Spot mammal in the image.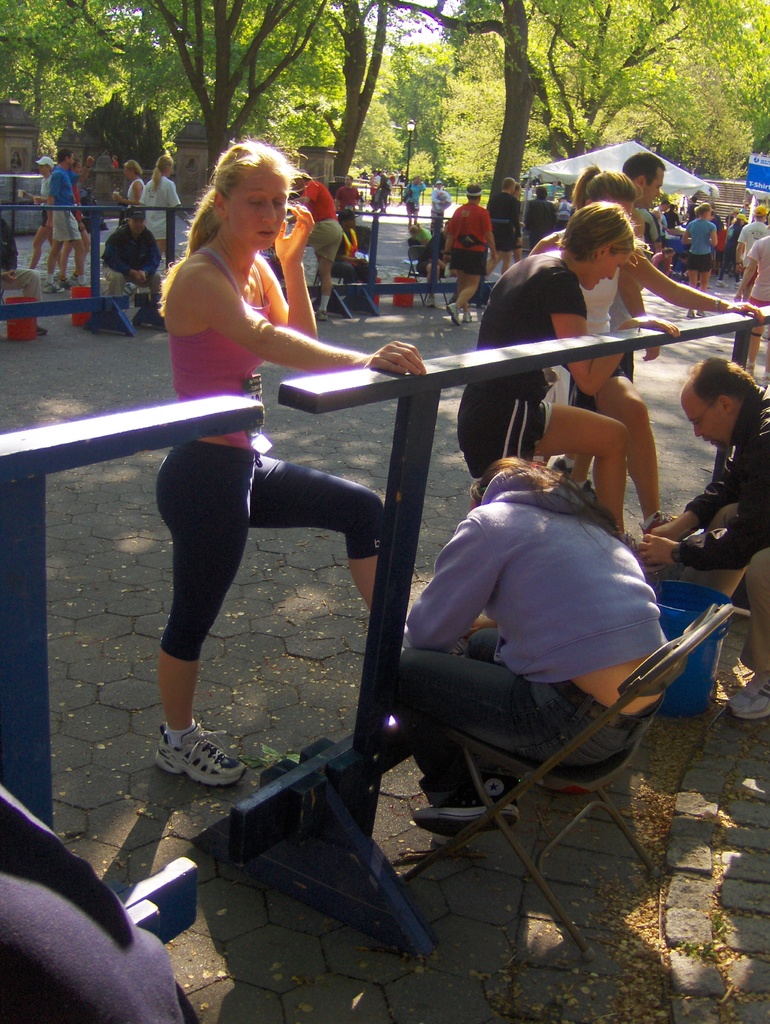
mammal found at select_region(386, 458, 655, 841).
